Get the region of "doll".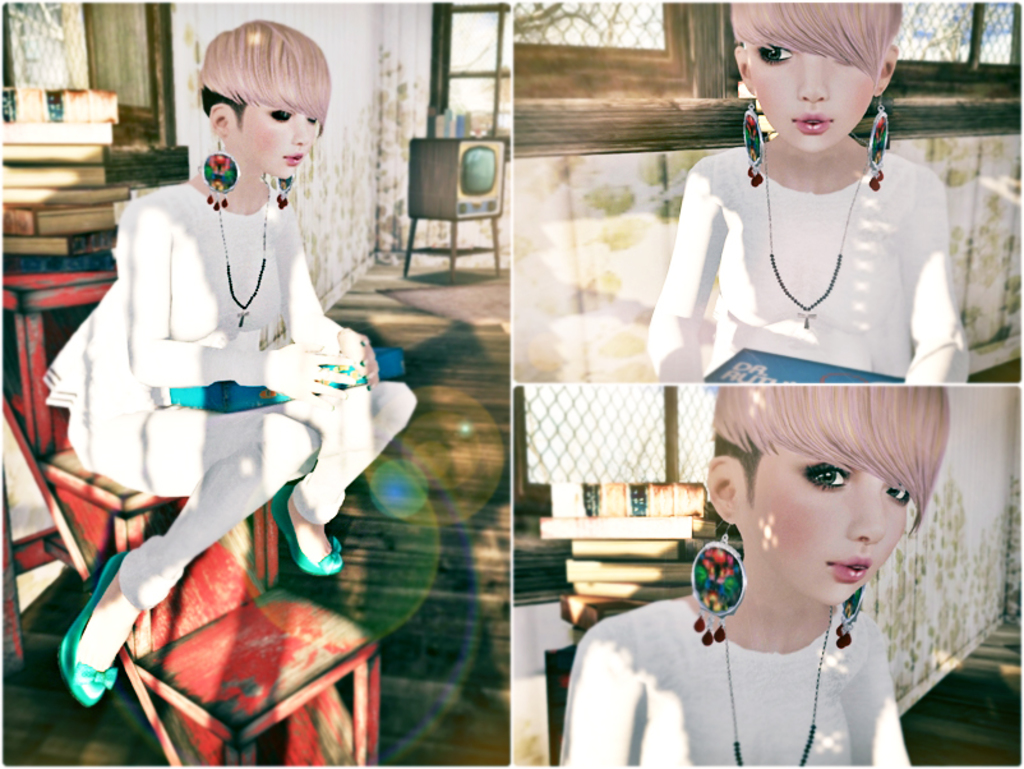
[left=548, top=386, right=956, bottom=768].
